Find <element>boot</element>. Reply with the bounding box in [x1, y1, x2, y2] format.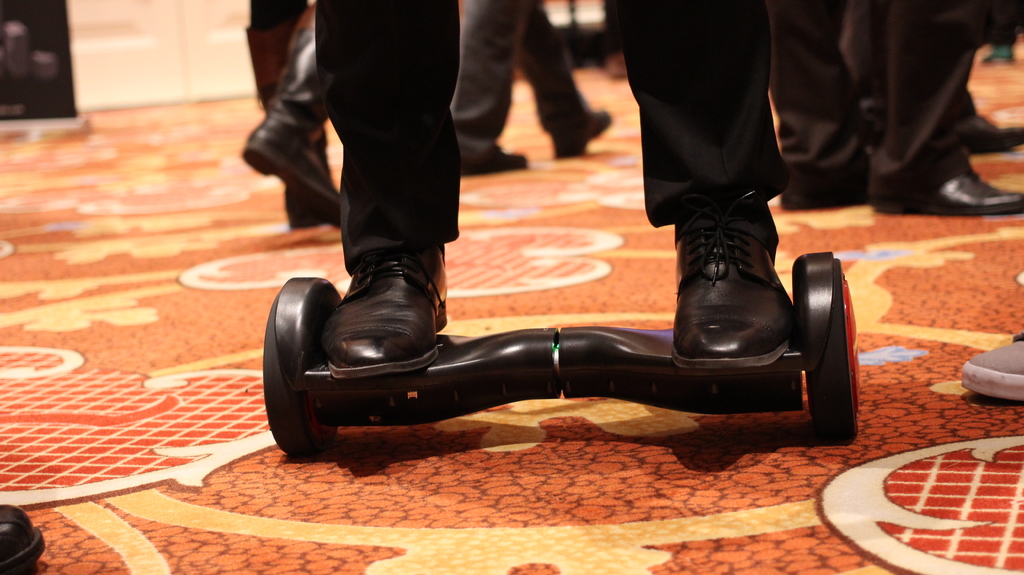
[314, 242, 453, 389].
